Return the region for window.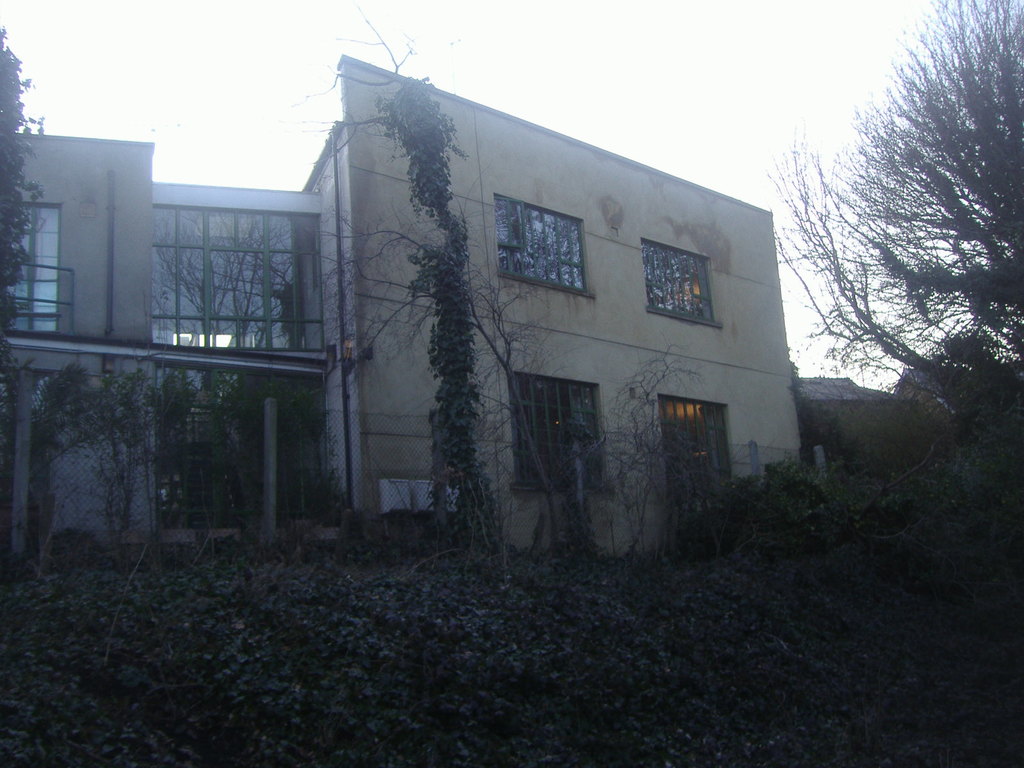
<region>641, 239, 715, 320</region>.
